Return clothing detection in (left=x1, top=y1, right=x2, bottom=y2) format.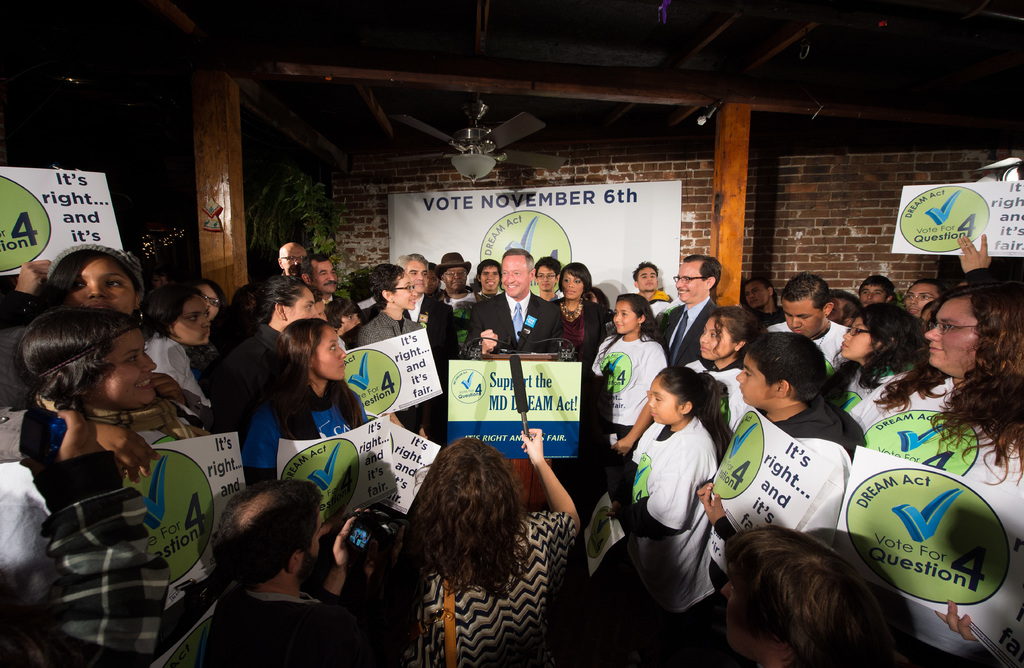
(left=204, top=582, right=371, bottom=667).
